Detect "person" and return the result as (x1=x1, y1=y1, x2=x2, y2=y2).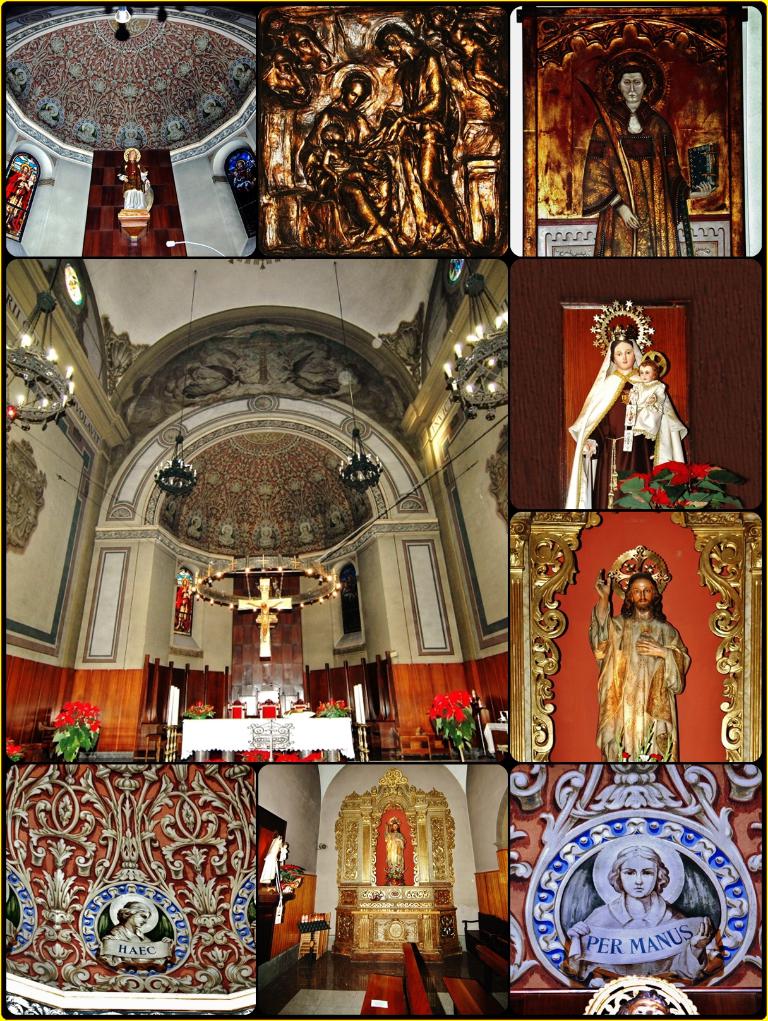
(x1=566, y1=846, x2=715, y2=980).
